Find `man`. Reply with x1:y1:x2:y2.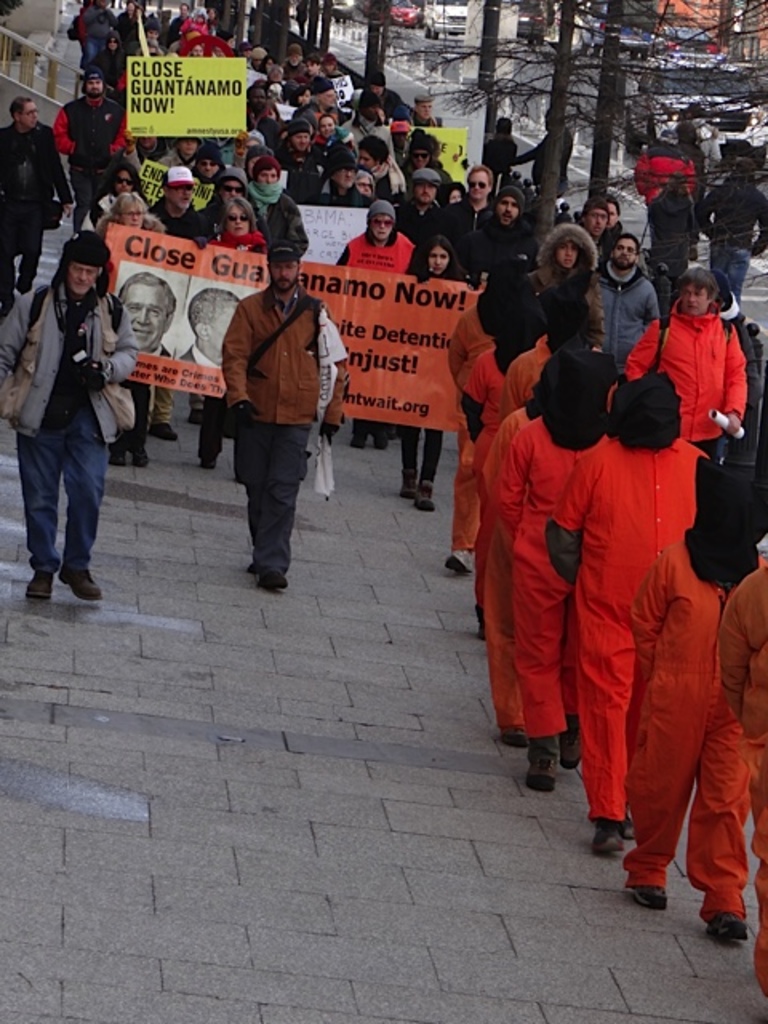
464:190:536:373.
